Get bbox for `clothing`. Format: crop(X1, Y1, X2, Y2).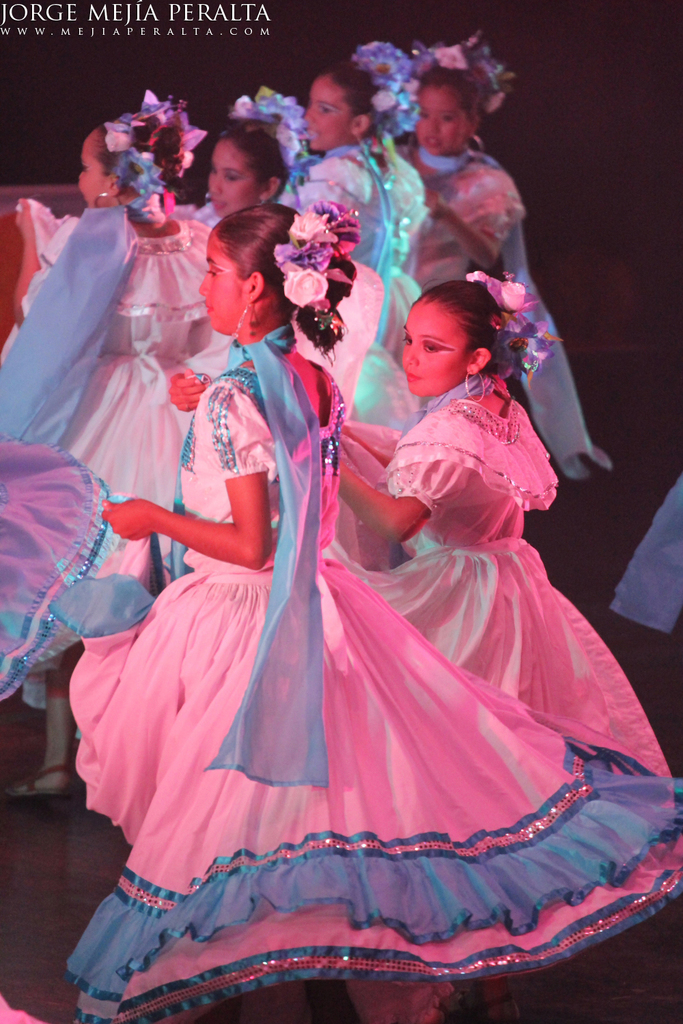
crop(289, 152, 431, 266).
